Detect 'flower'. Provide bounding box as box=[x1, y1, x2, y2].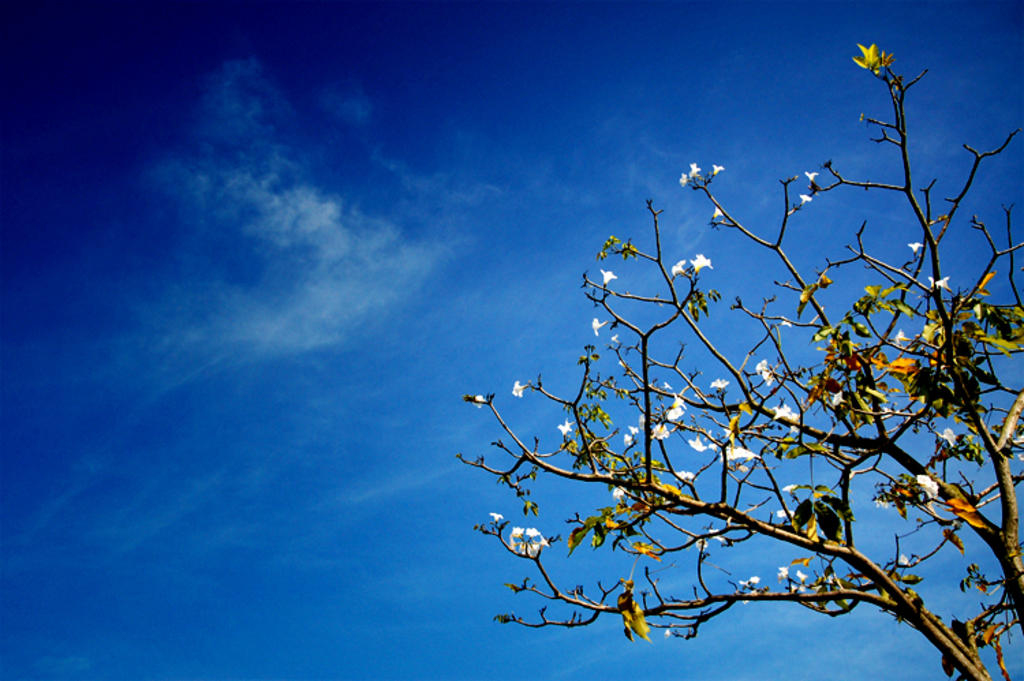
box=[677, 173, 689, 186].
